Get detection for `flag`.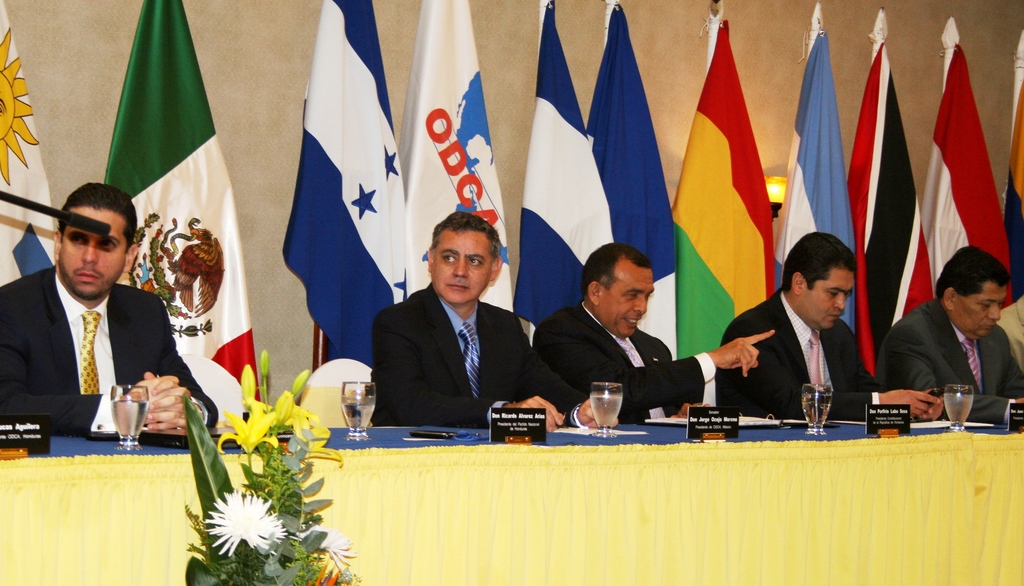
Detection: [280,0,413,370].
